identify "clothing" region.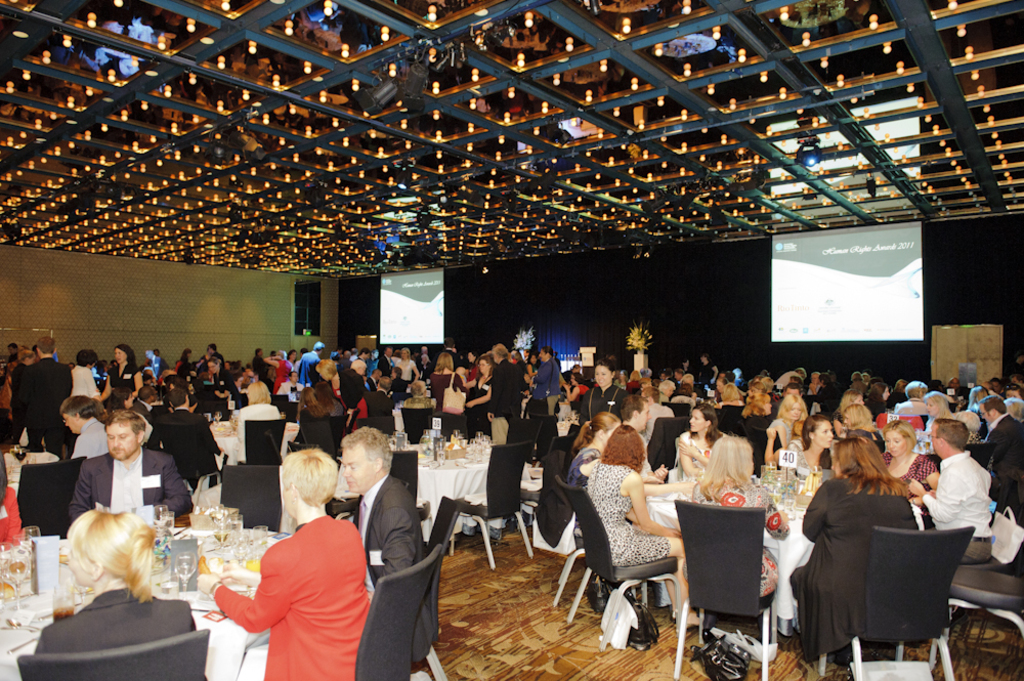
Region: 972,410,1023,512.
